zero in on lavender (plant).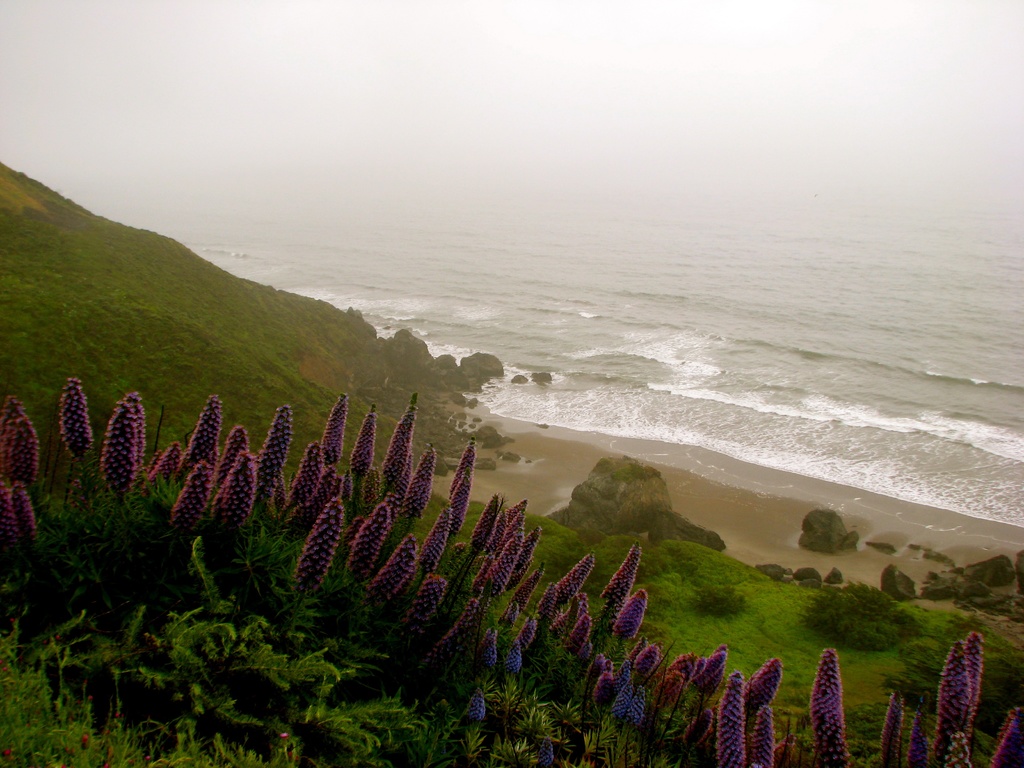
Zeroed in: 961,632,986,767.
